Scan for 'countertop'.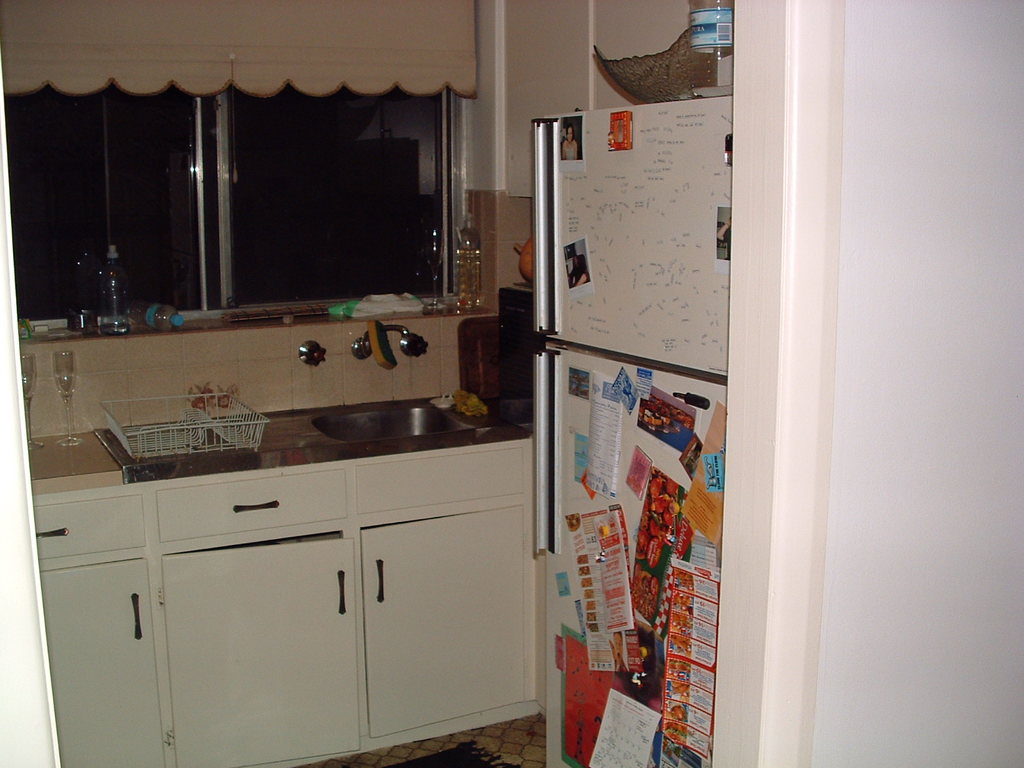
Scan result: 34/387/534/500.
